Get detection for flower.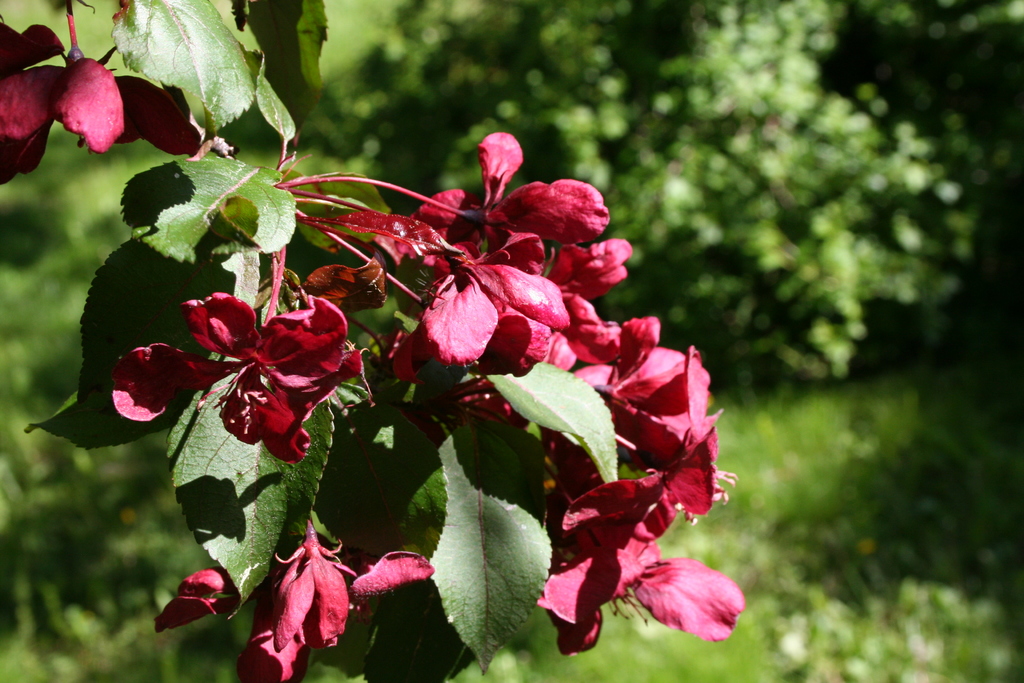
Detection: locate(422, 241, 575, 366).
